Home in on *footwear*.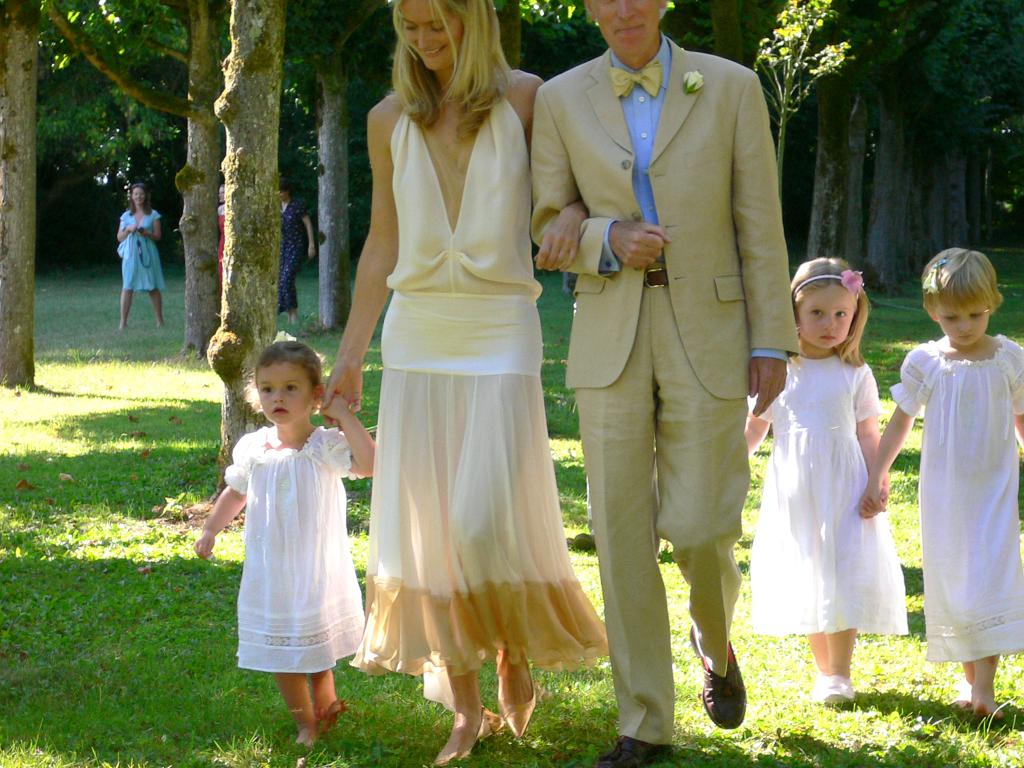
Homed in at (left=686, top=634, right=752, bottom=729).
